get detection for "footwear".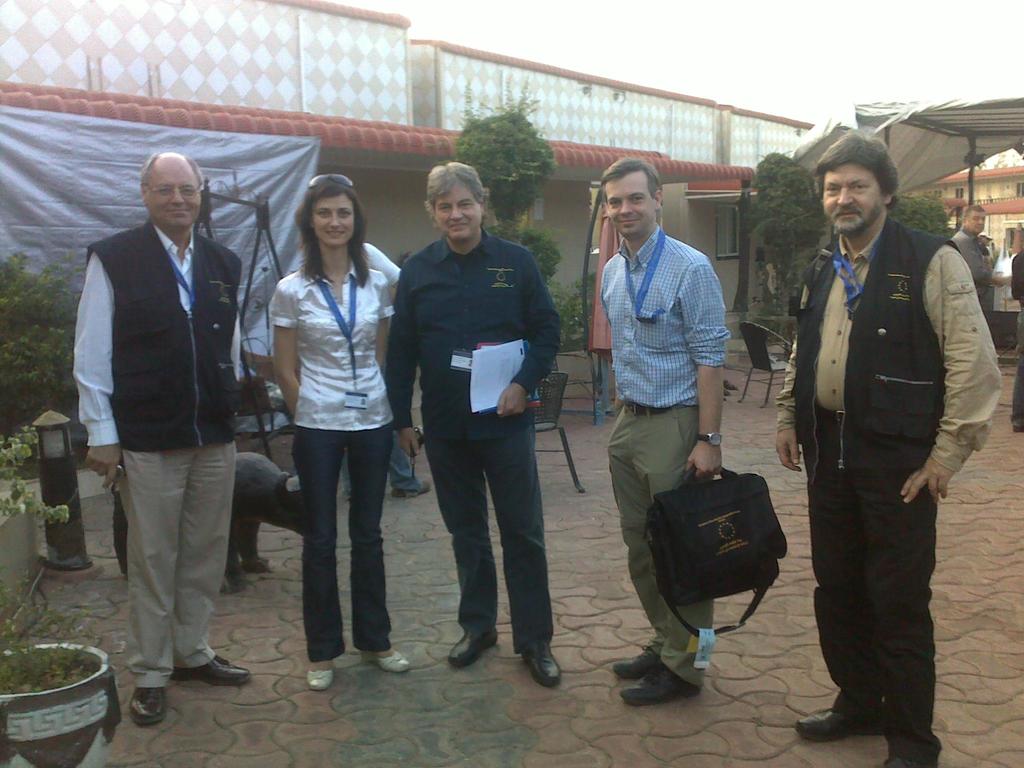
Detection: <box>123,680,172,733</box>.
